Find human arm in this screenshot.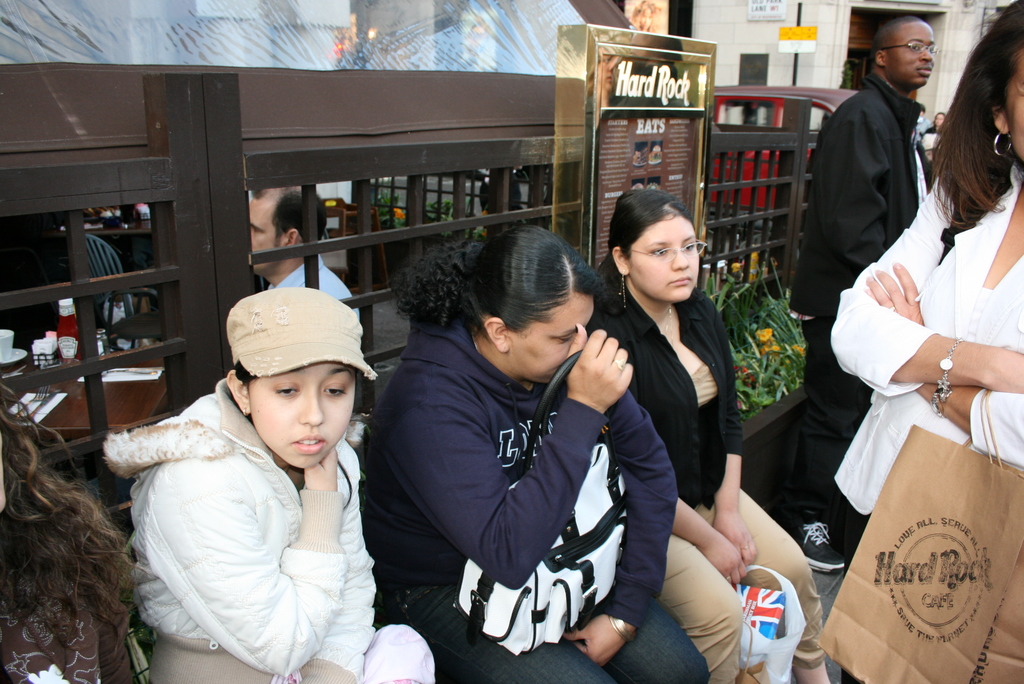
The bounding box for human arm is rect(831, 177, 1023, 394).
